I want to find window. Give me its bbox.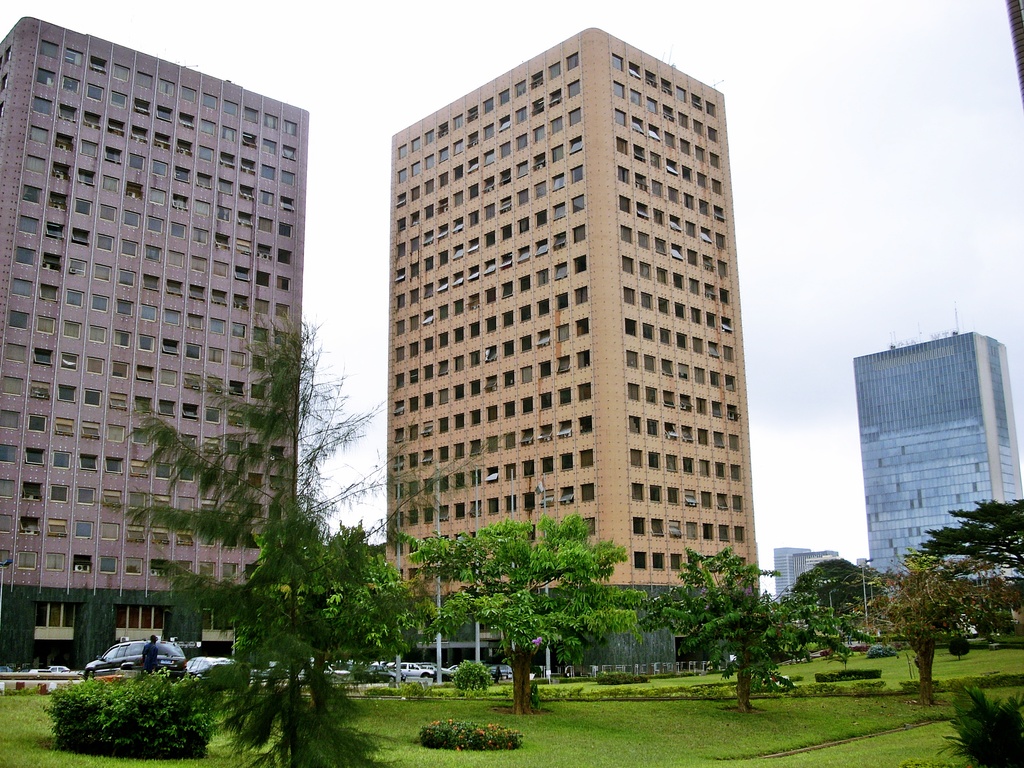
BBox(108, 424, 124, 442).
